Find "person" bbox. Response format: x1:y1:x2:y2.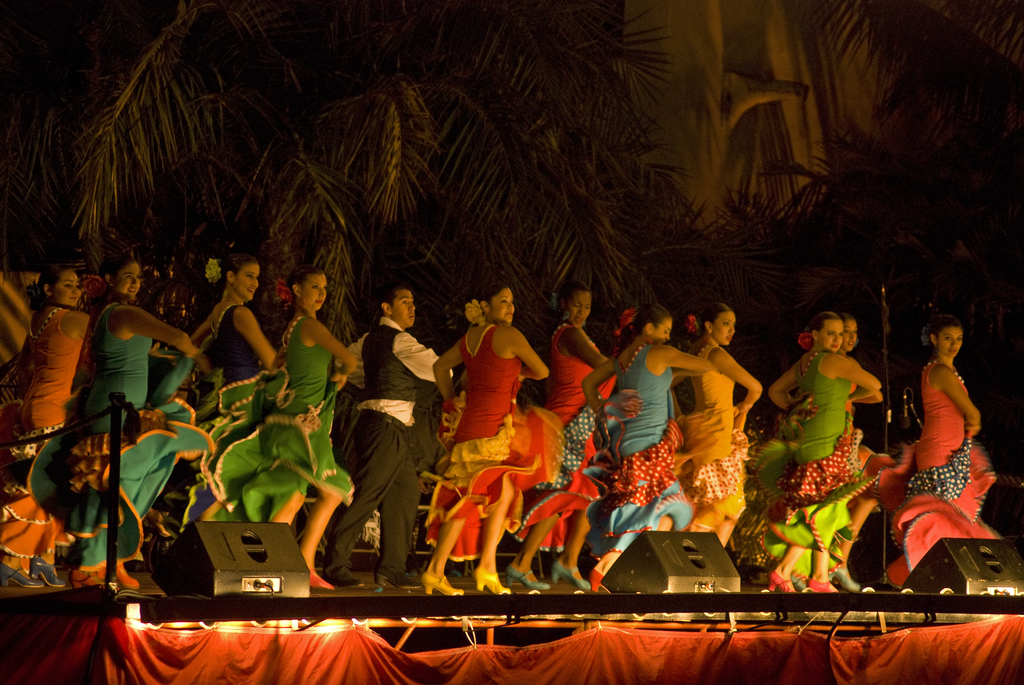
0:265:98:592.
